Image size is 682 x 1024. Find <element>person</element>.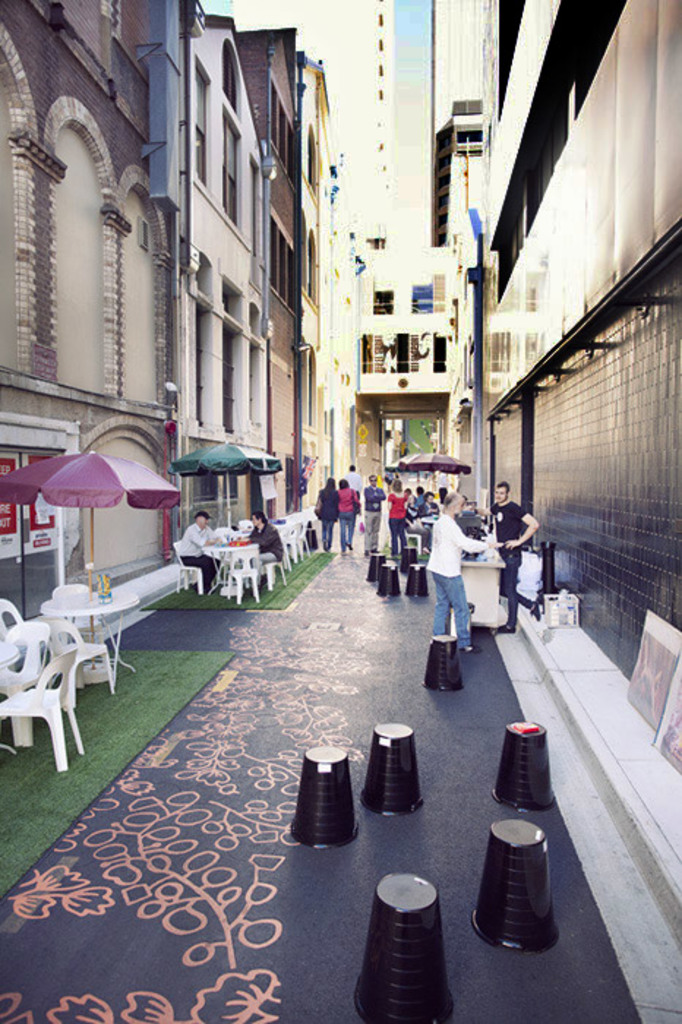
crop(427, 494, 483, 660).
